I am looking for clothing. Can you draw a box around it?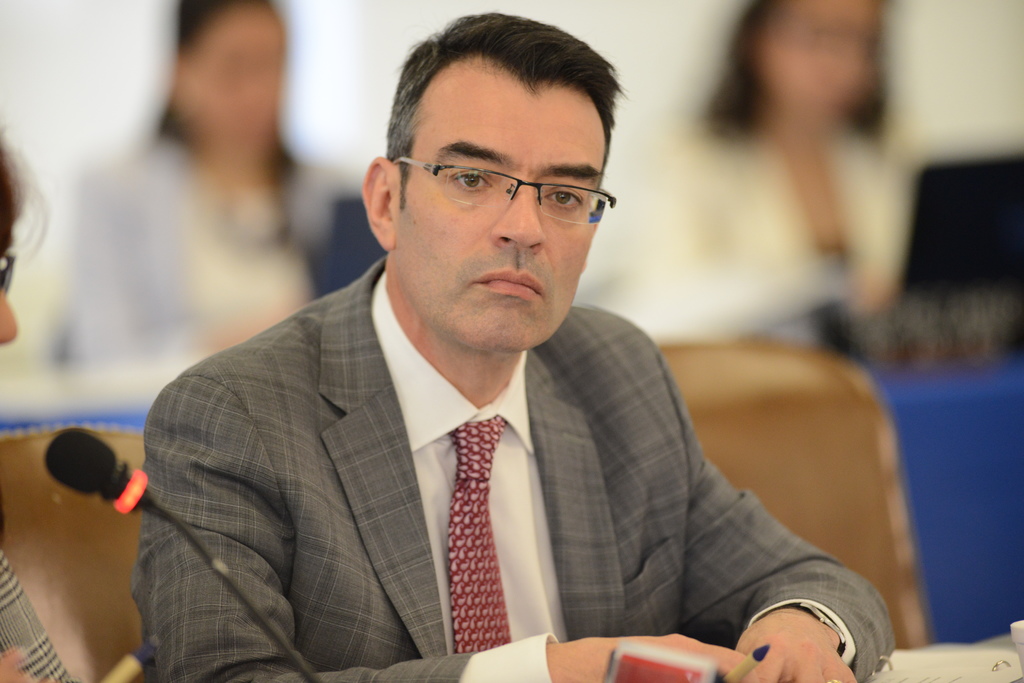
Sure, the bounding box is detection(138, 252, 899, 682).
